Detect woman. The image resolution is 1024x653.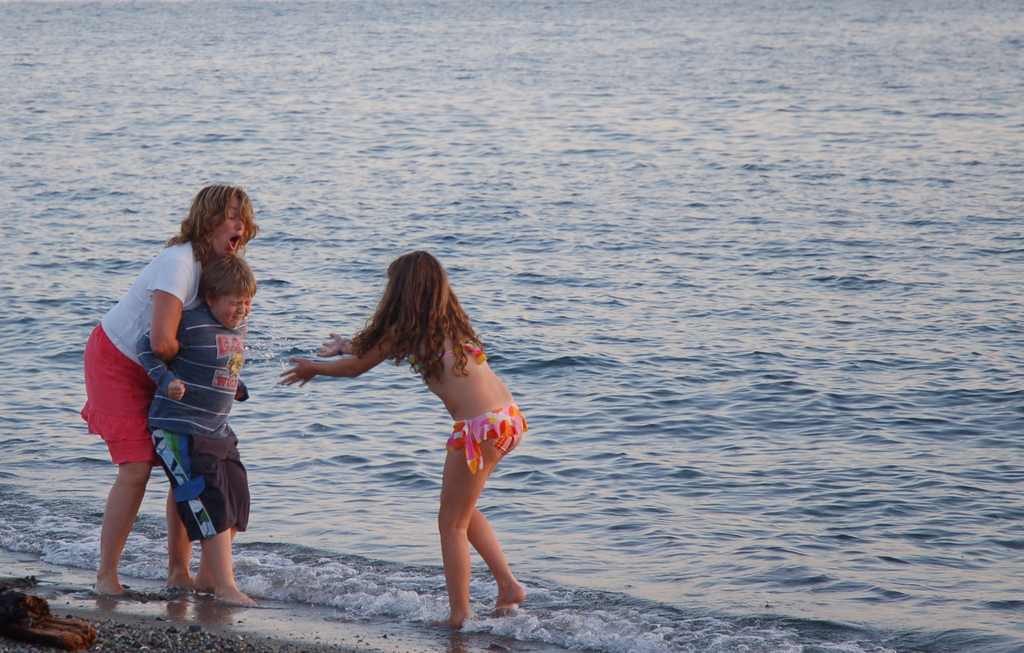
box=[280, 248, 520, 628].
